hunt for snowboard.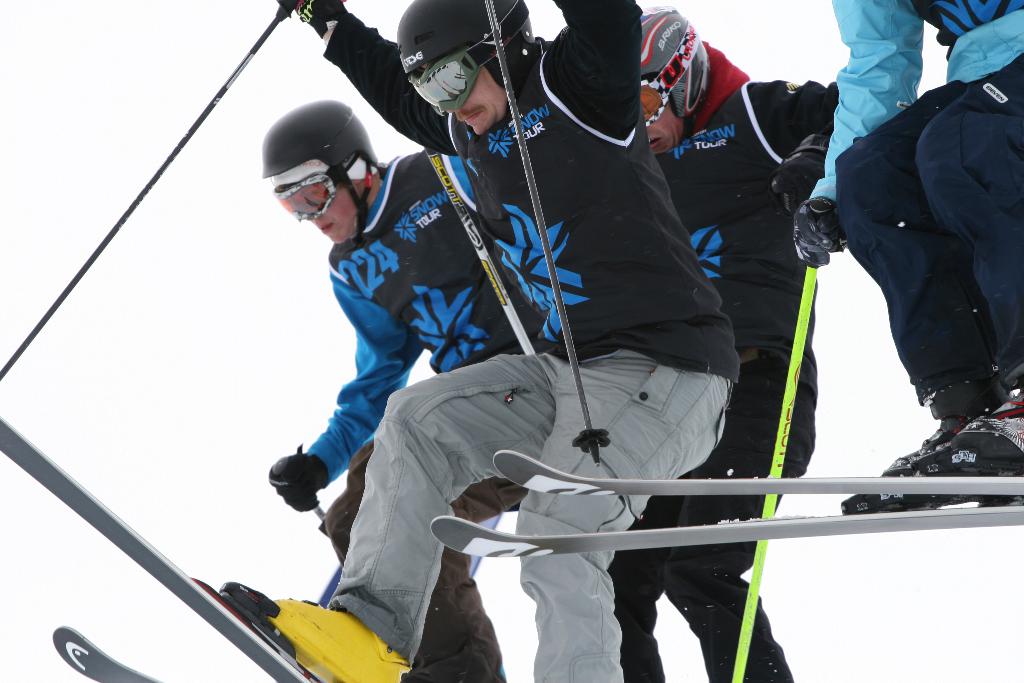
Hunted down at 0 431 320 682.
